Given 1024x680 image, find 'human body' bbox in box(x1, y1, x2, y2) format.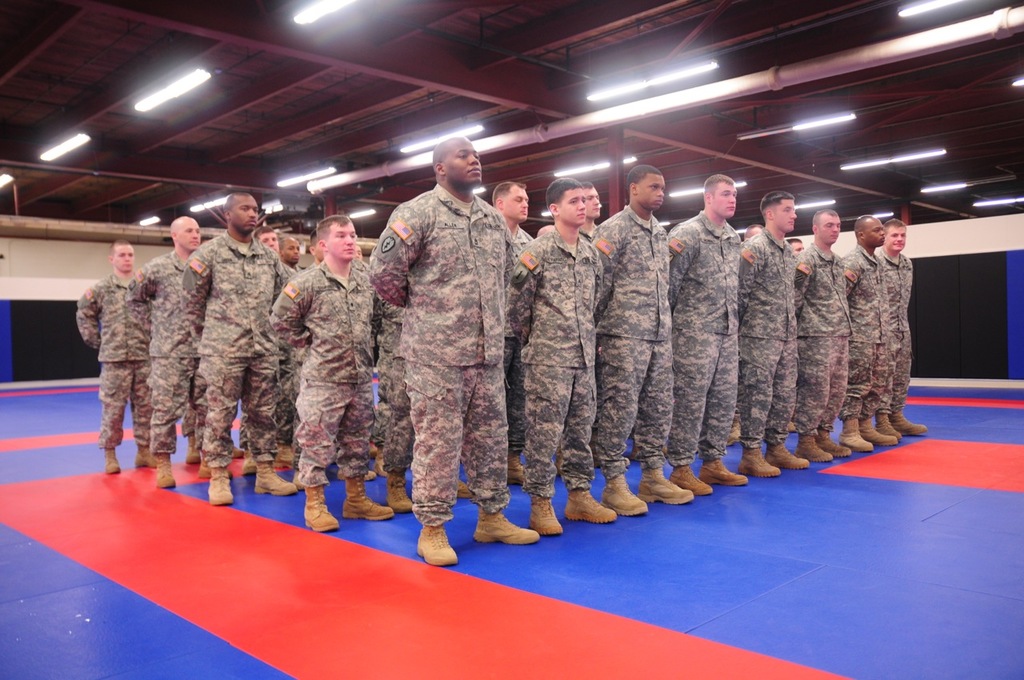
box(265, 207, 397, 528).
